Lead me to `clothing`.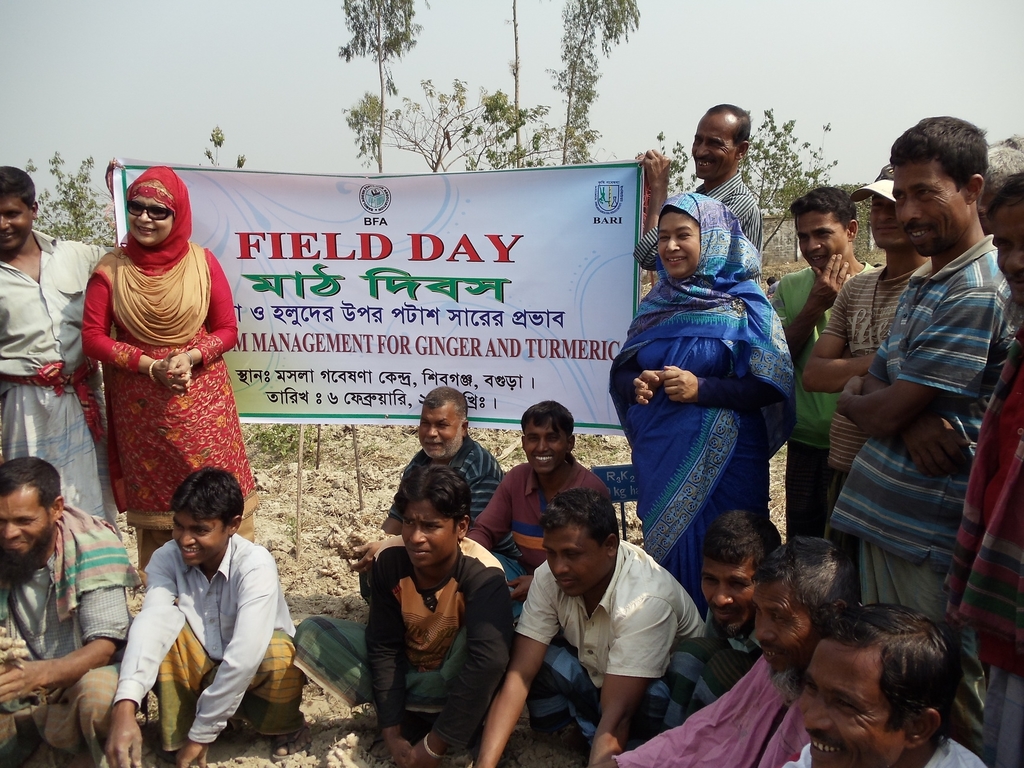
Lead to (left=78, top=164, right=262, bottom=600).
